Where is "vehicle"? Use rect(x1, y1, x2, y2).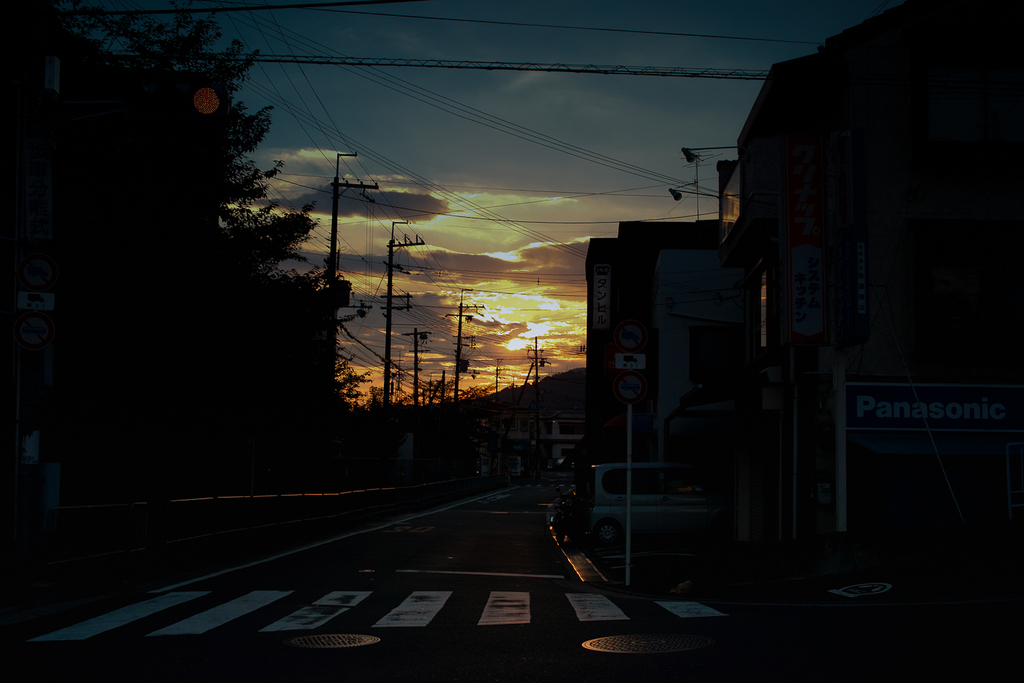
rect(578, 459, 710, 548).
